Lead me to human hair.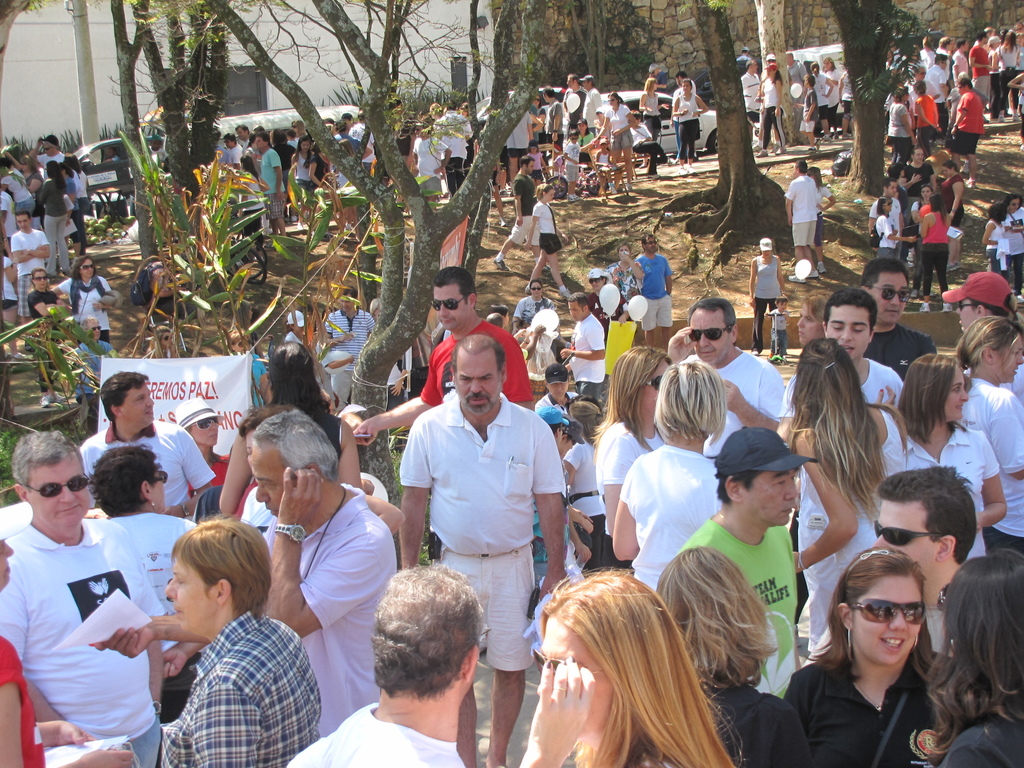
Lead to (left=806, top=547, right=938, bottom=681).
